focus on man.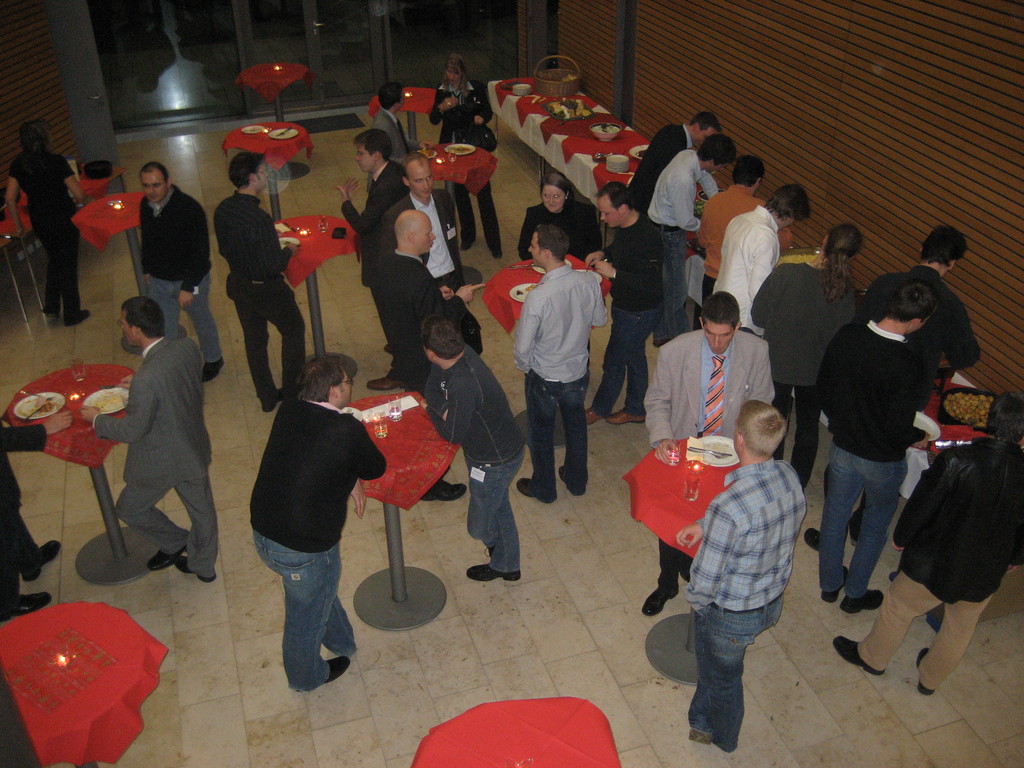
Focused at select_region(645, 132, 731, 356).
